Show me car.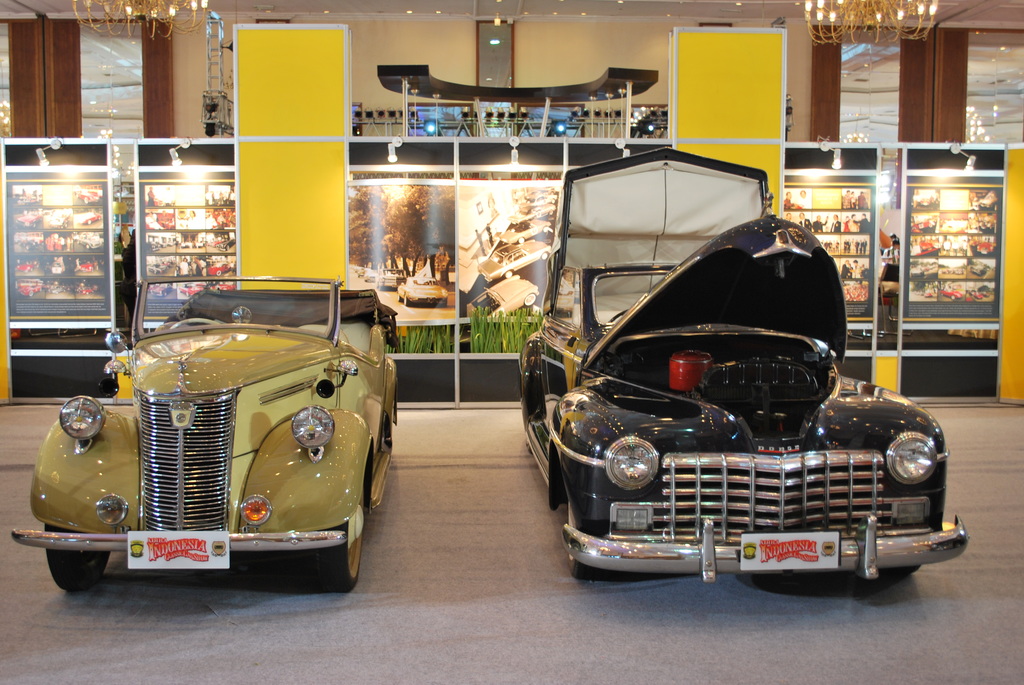
car is here: bbox=[519, 145, 961, 572].
